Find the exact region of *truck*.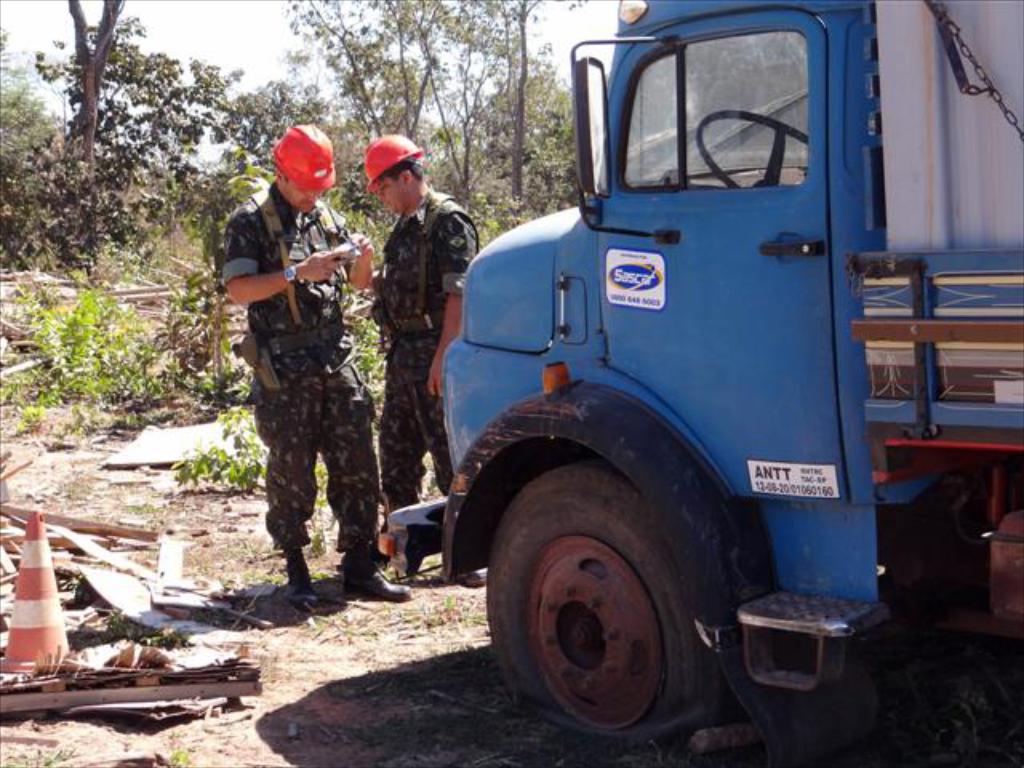
Exact region: (left=328, top=13, right=986, bottom=710).
